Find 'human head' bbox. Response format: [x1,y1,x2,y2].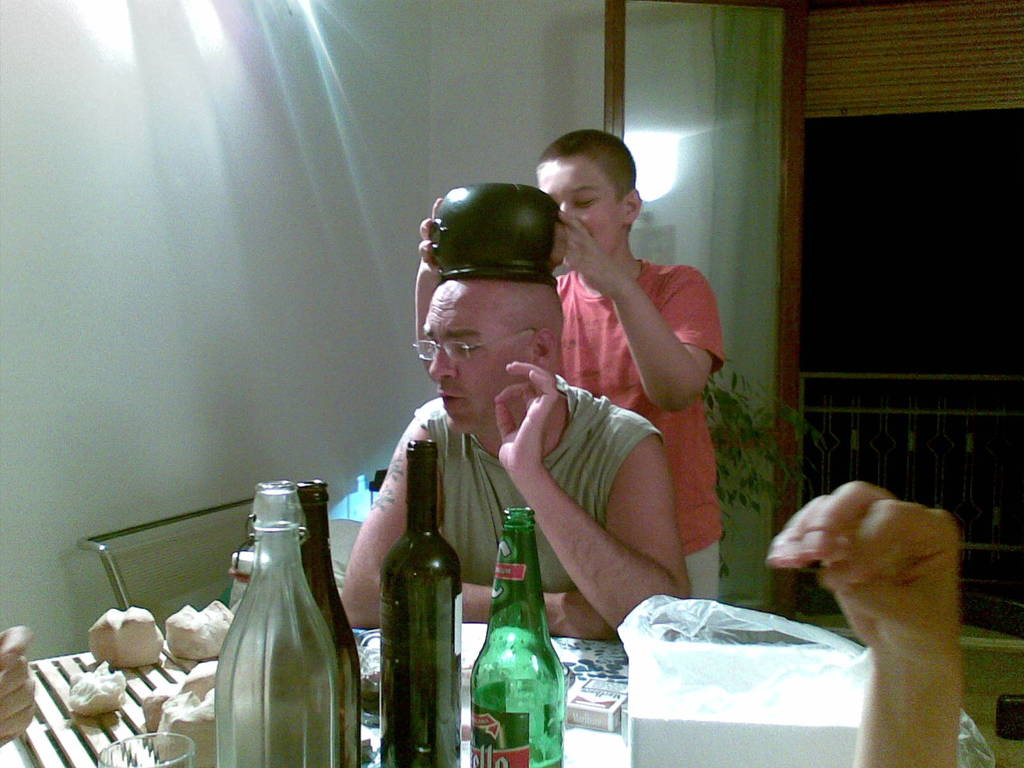
[421,273,566,434].
